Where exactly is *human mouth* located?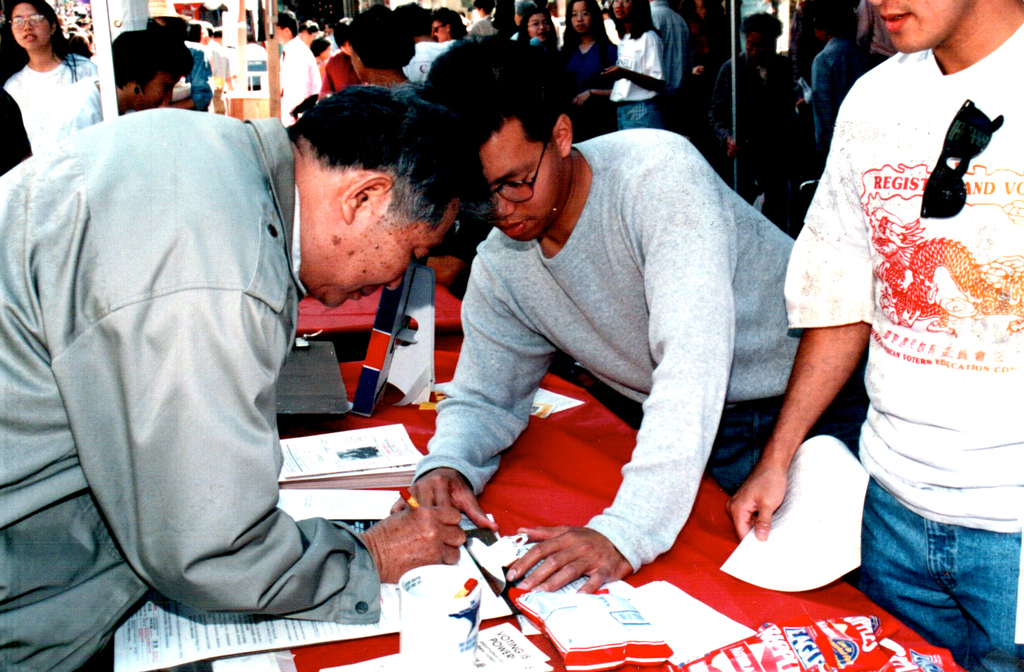
Its bounding box is bbox=[354, 290, 373, 299].
